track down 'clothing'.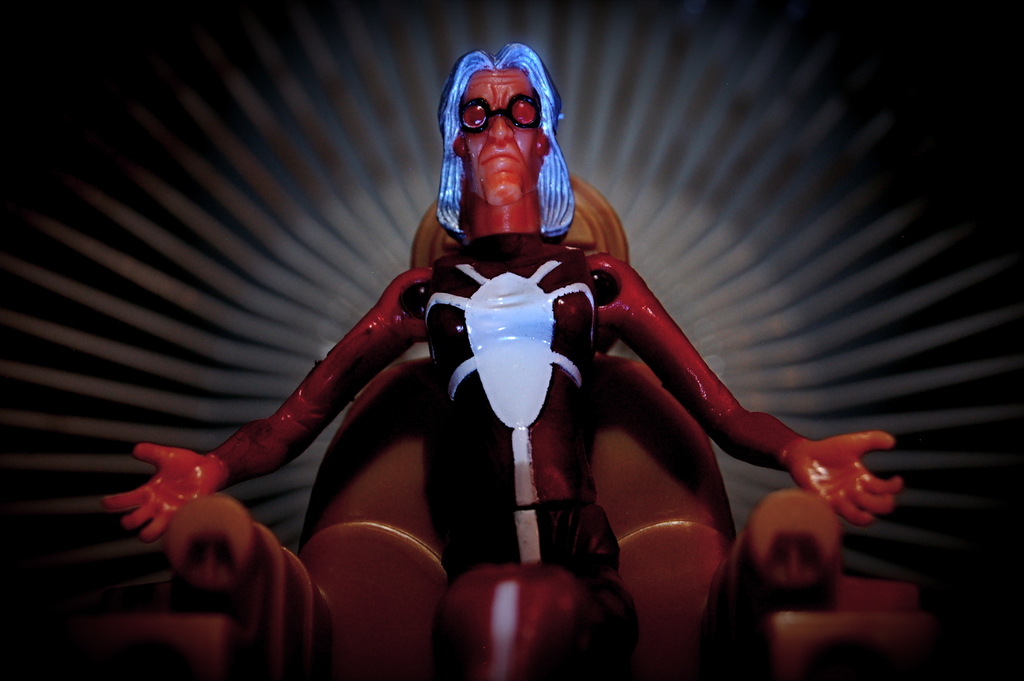
Tracked to 219/199/785/566.
